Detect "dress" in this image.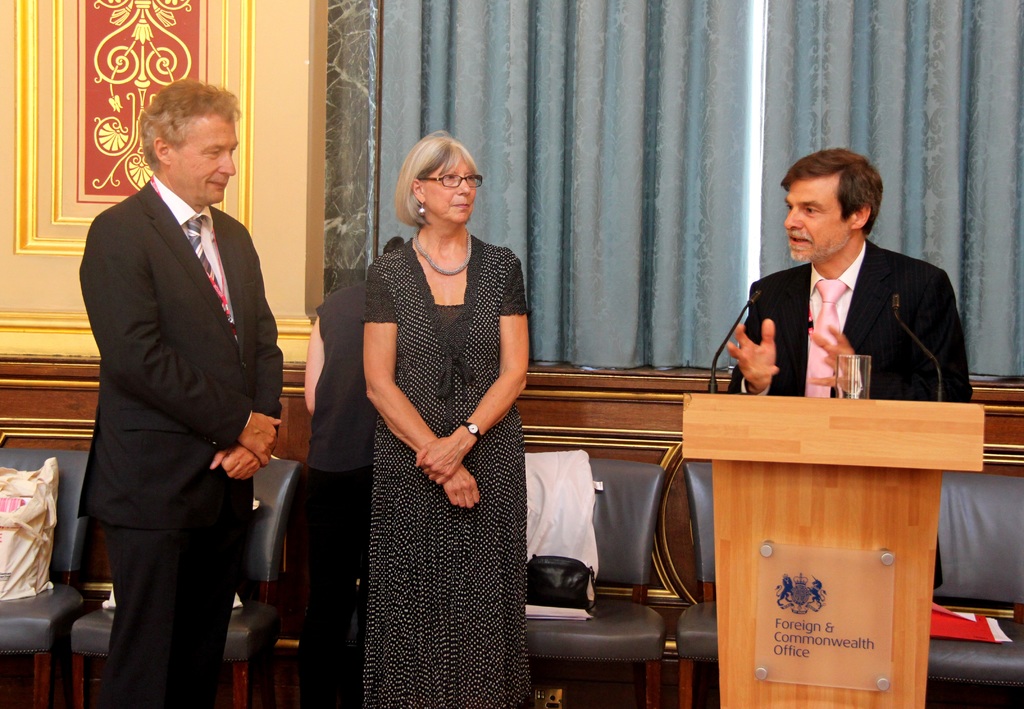
Detection: box(365, 233, 530, 708).
